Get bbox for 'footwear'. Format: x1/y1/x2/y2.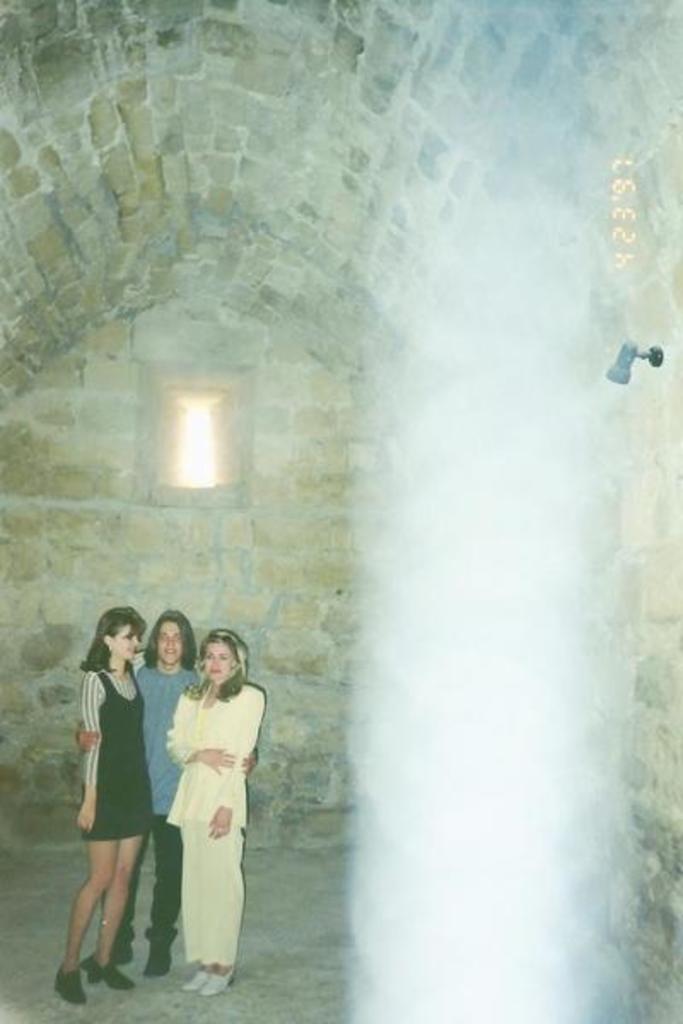
198/975/227/998.
